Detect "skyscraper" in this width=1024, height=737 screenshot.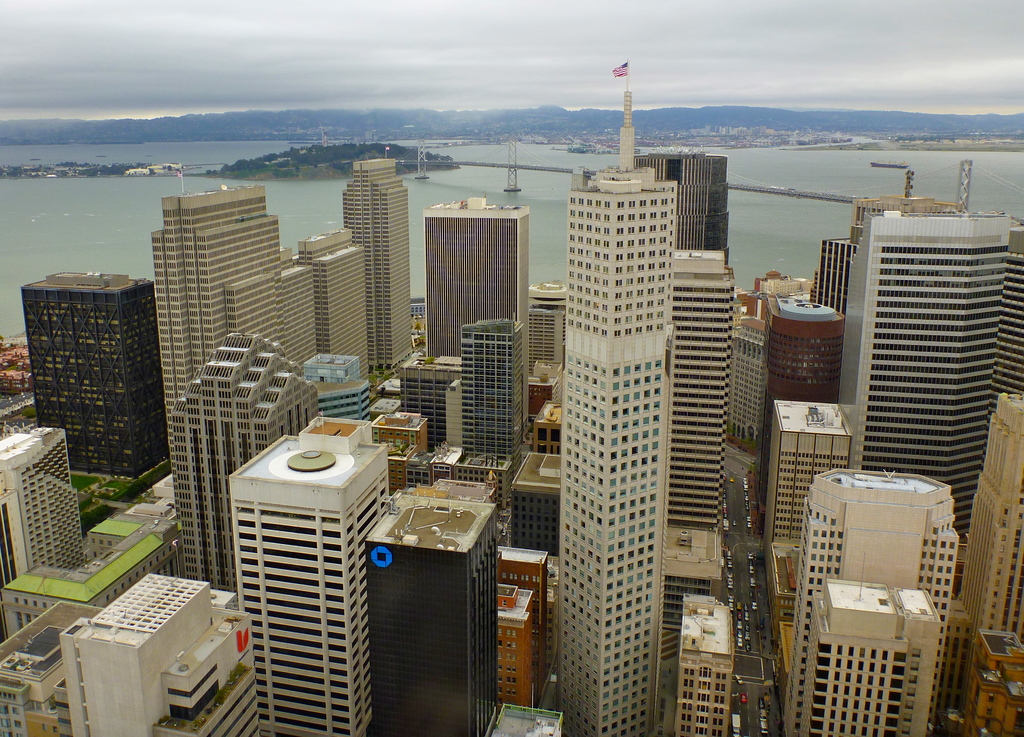
Detection: locate(154, 188, 286, 520).
